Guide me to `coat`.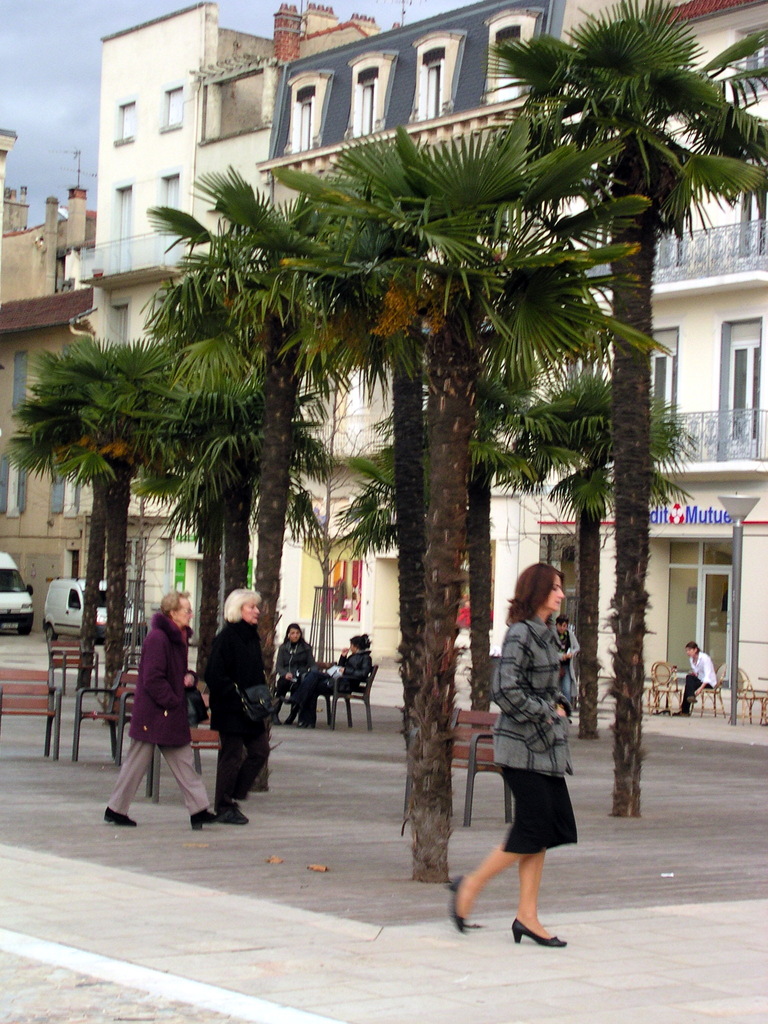
Guidance: l=486, t=613, r=574, b=774.
